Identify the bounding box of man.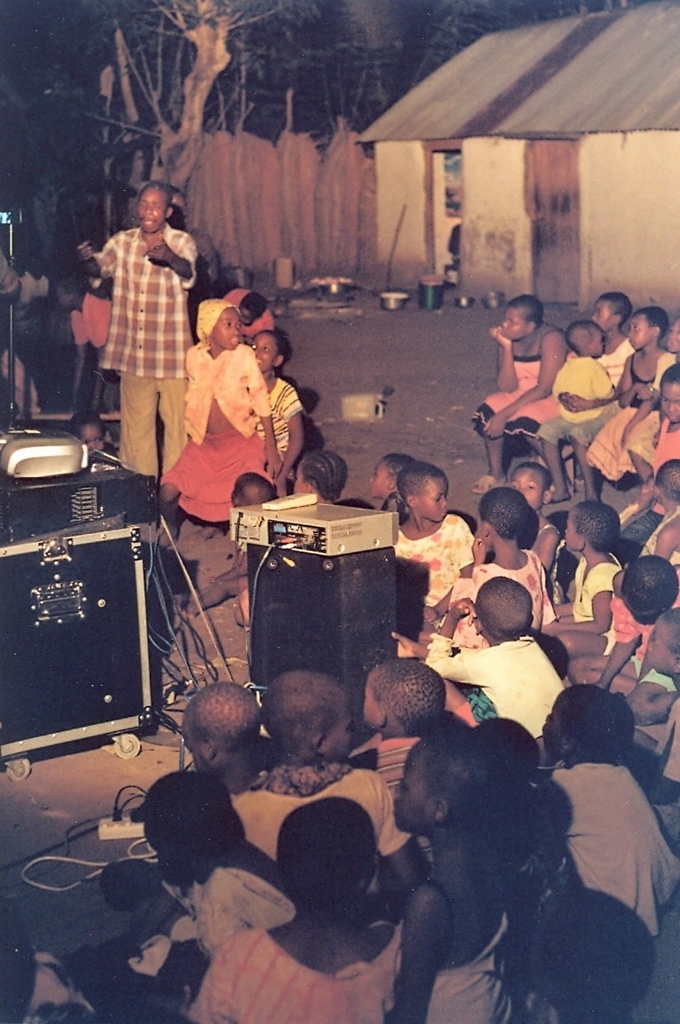
{"left": 92, "top": 170, "right": 203, "bottom": 463}.
